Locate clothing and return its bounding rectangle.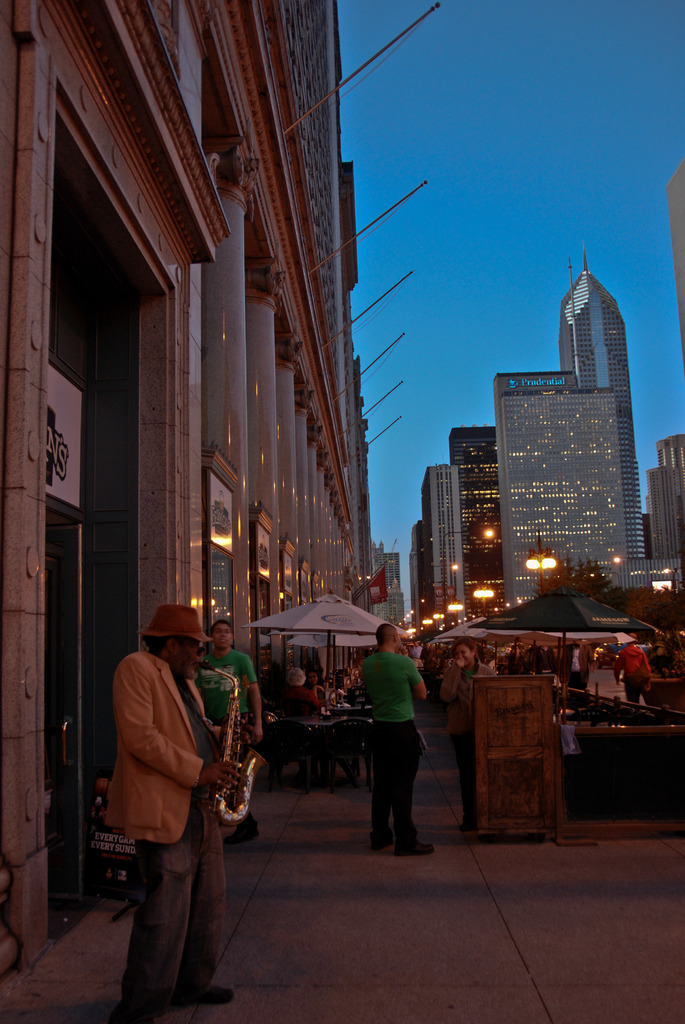
region(354, 620, 439, 840).
